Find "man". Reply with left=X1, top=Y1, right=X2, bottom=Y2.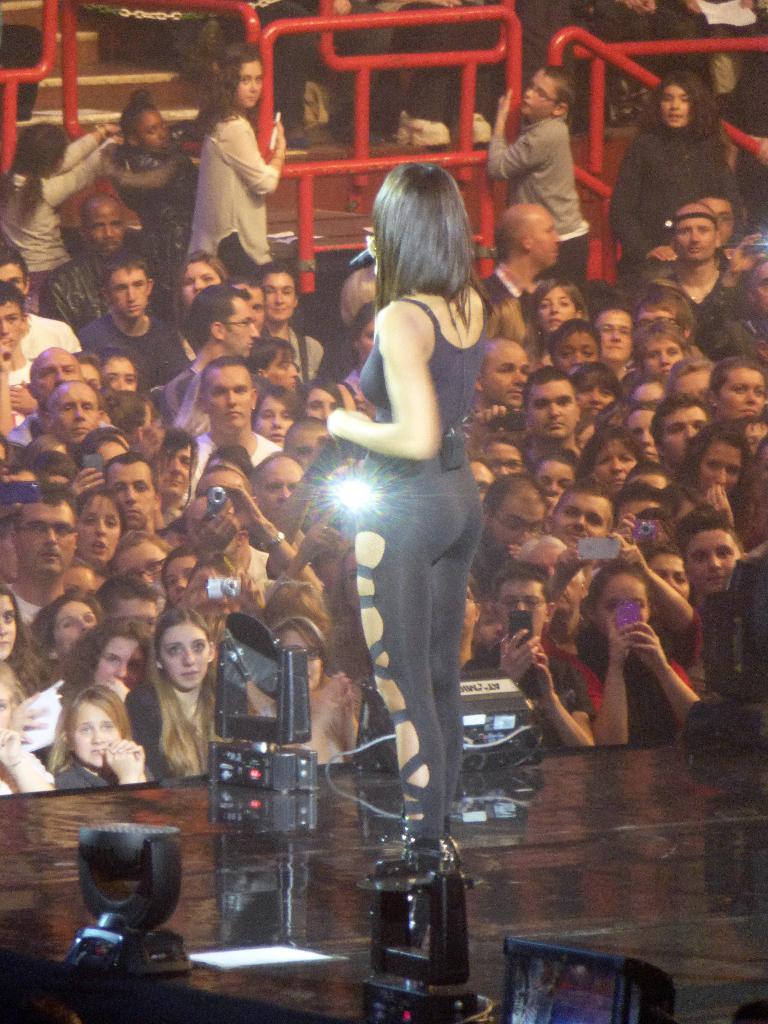
left=16, top=381, right=156, bottom=508.
